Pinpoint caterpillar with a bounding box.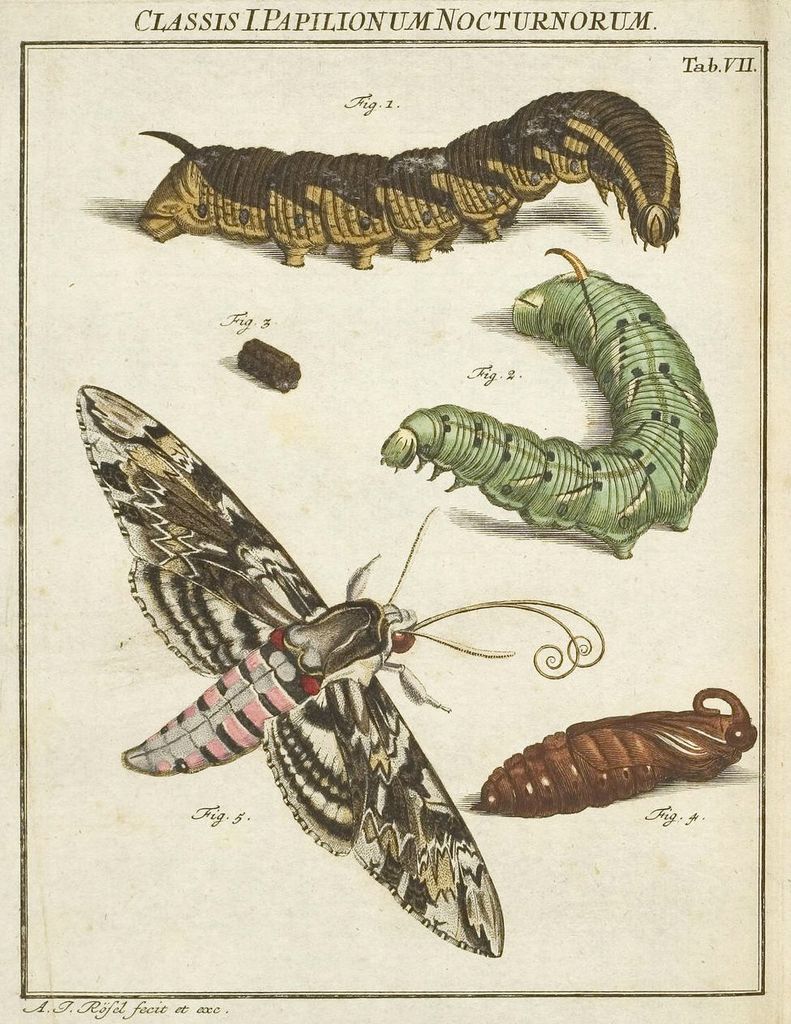
select_region(383, 243, 716, 557).
